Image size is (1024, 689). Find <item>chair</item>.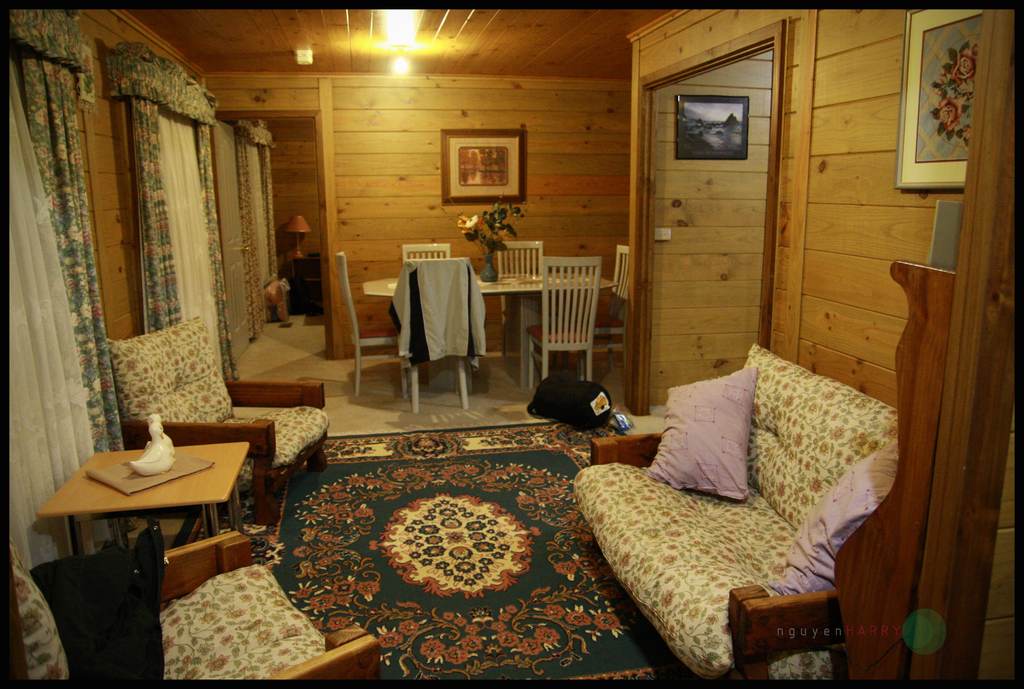
<bbox>7, 526, 384, 675</bbox>.
